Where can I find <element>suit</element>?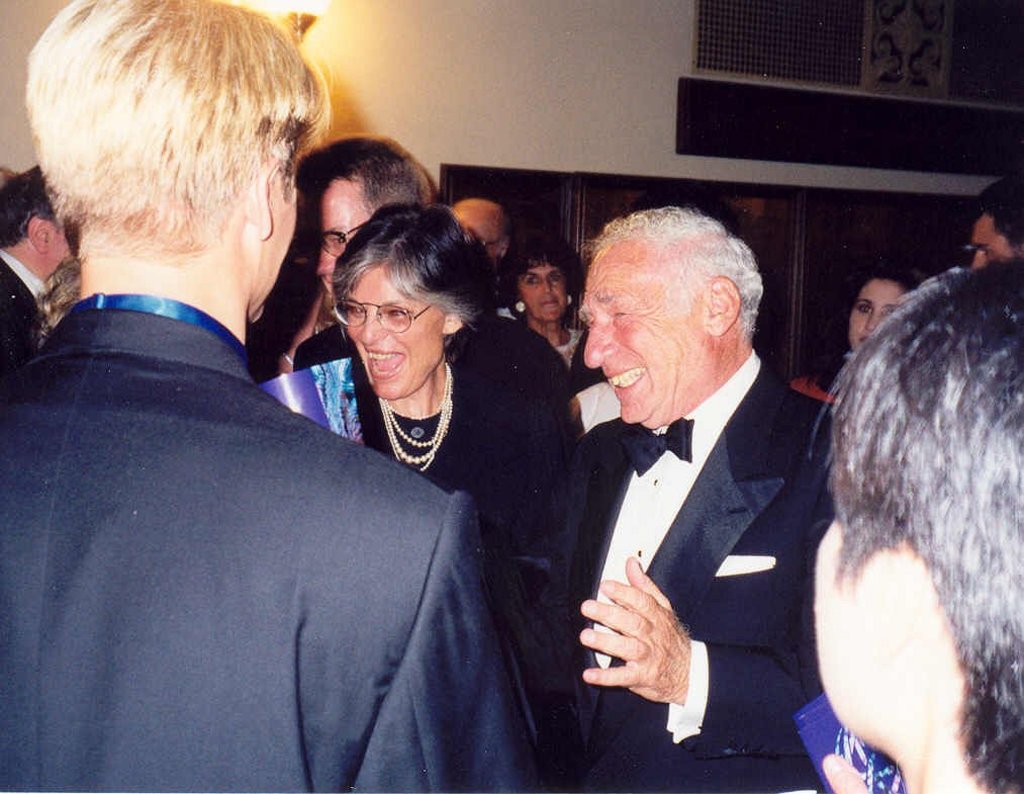
You can find it at 539/205/830/772.
